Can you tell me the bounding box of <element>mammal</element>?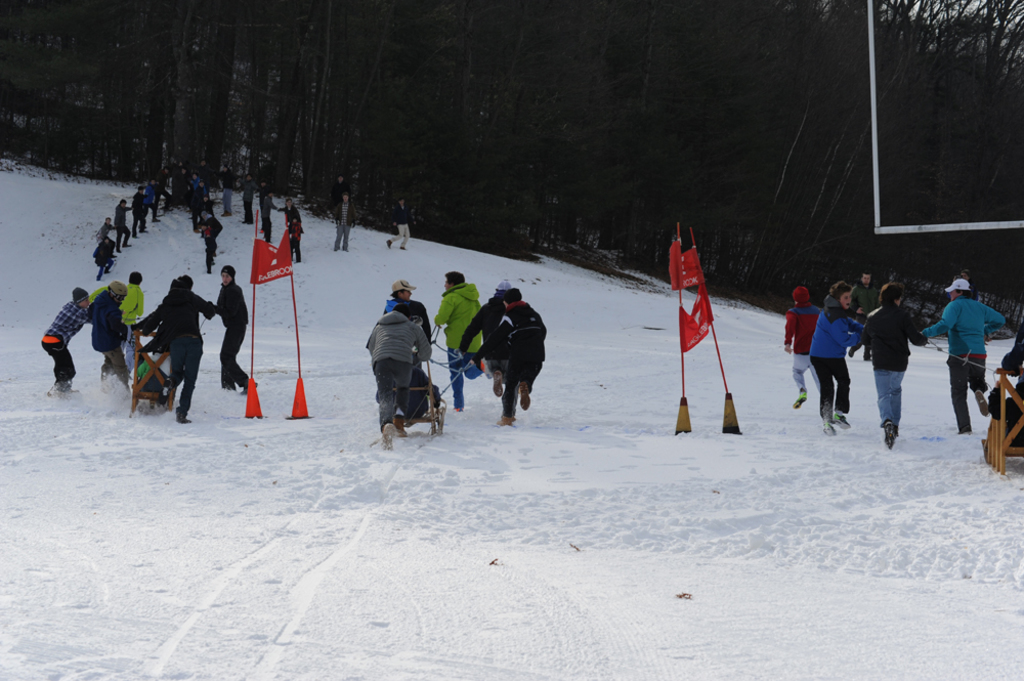
bbox(155, 168, 173, 208).
